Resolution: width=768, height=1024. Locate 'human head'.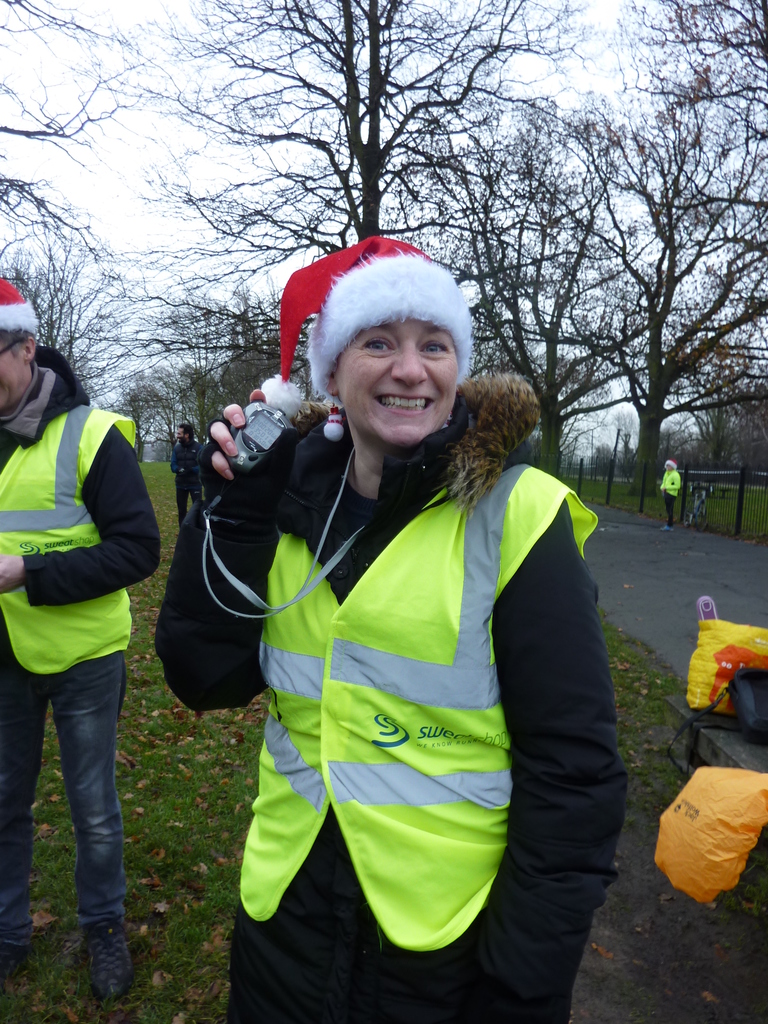
l=179, t=428, r=191, b=445.
